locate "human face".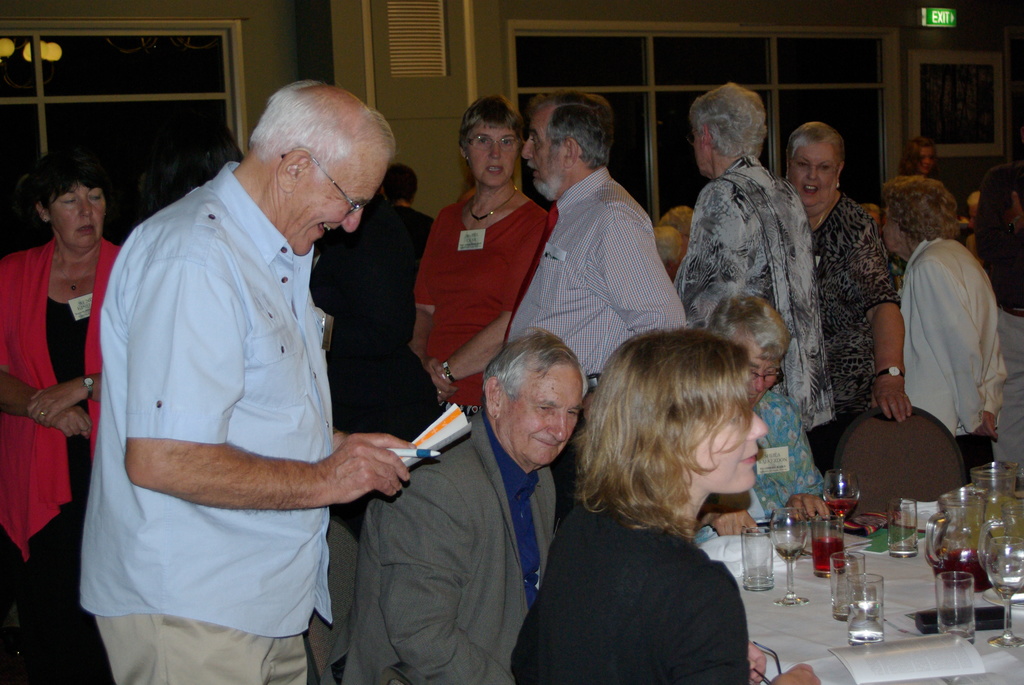
Bounding box: (883, 212, 903, 253).
